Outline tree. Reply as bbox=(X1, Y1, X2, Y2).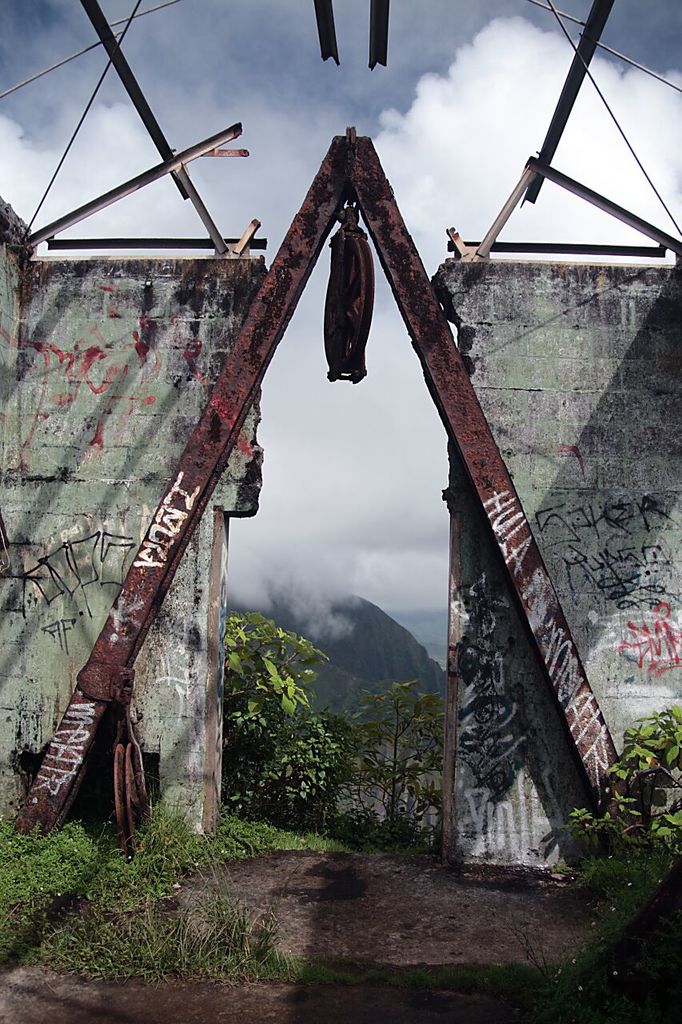
bbox=(218, 614, 329, 786).
